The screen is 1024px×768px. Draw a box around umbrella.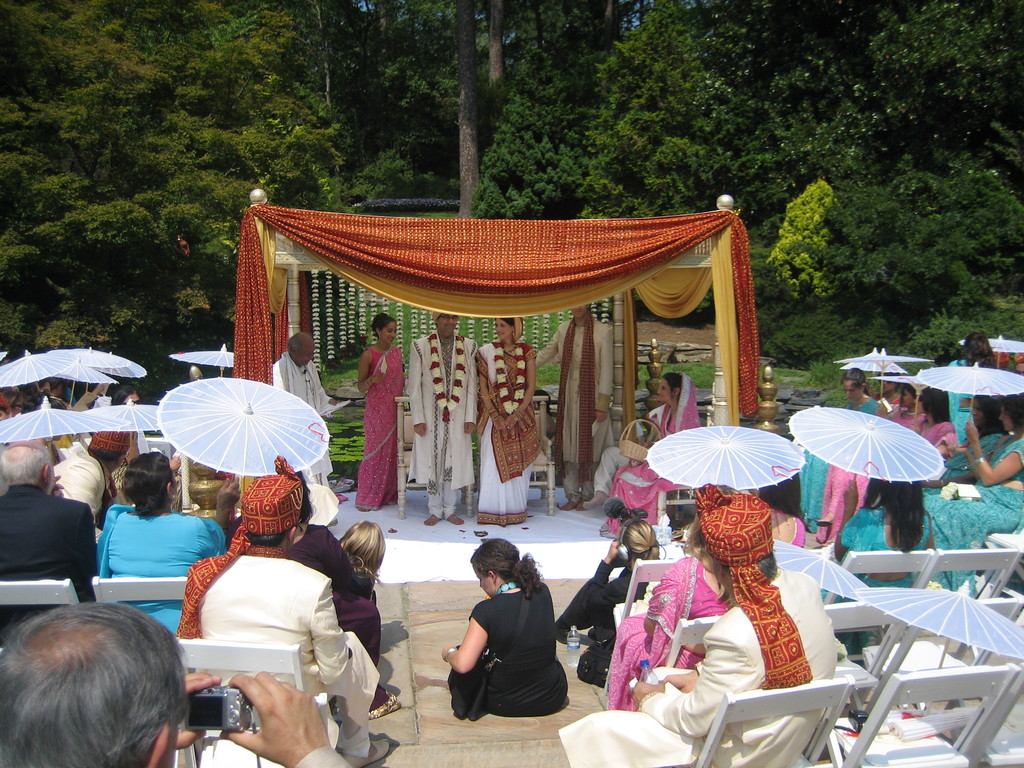
{"x1": 918, "y1": 360, "x2": 1023, "y2": 420}.
